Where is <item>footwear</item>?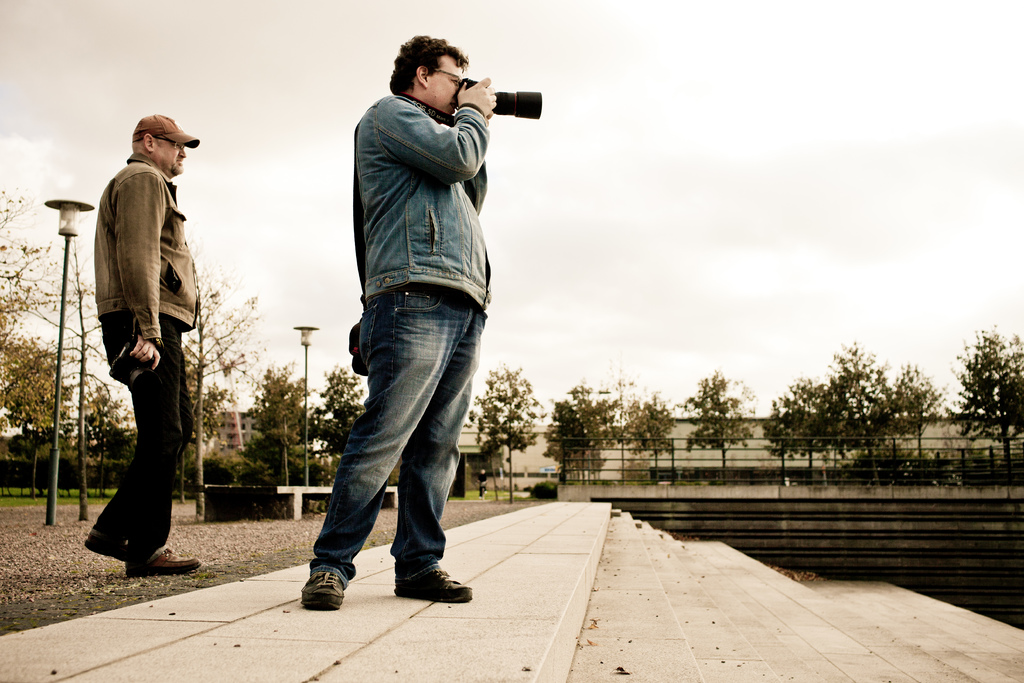
bbox=(86, 527, 140, 557).
